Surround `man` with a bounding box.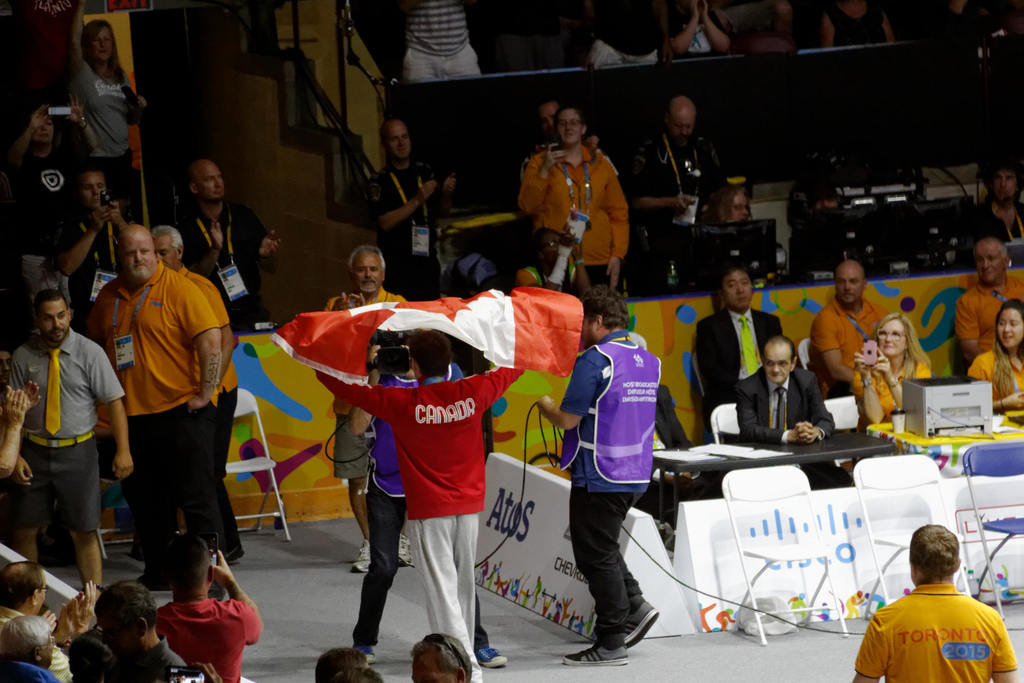
box=[150, 227, 246, 570].
